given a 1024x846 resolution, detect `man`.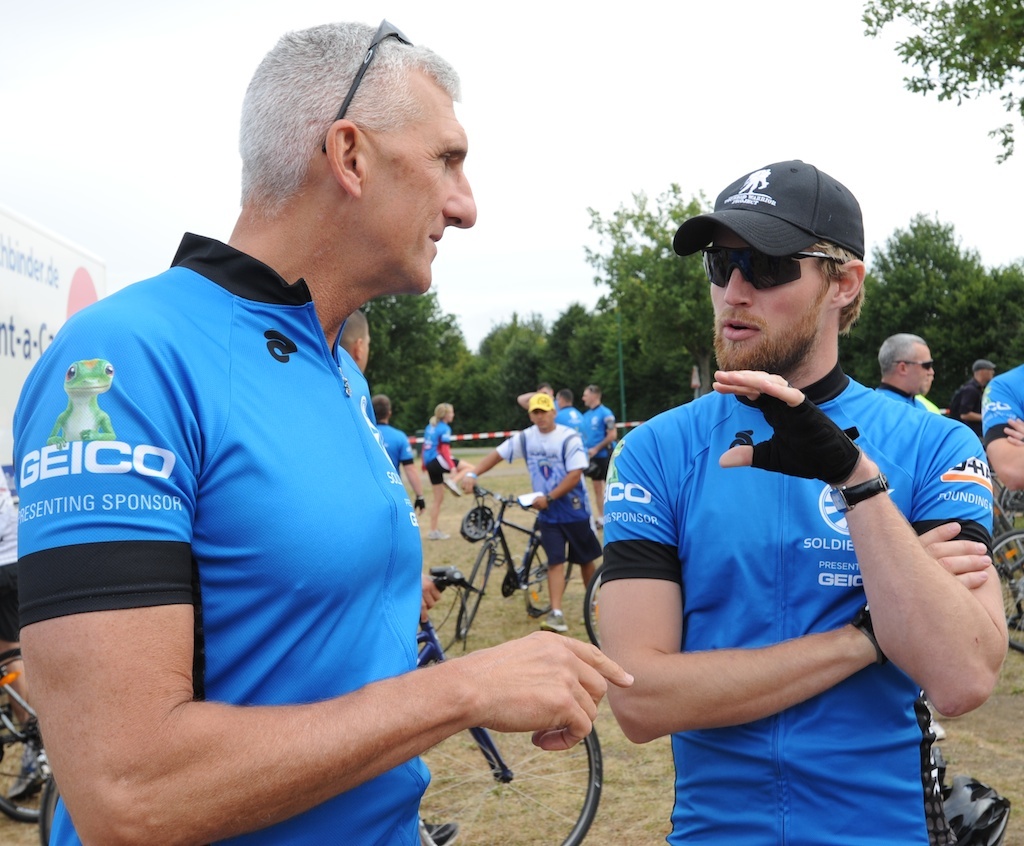
BBox(589, 150, 1020, 845).
